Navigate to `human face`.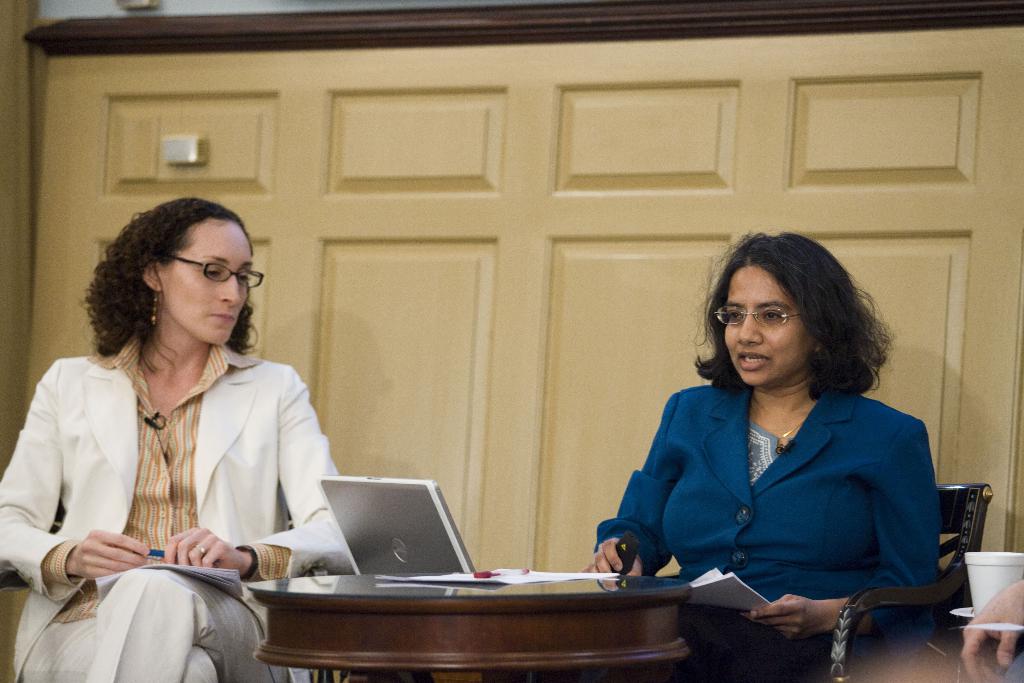
Navigation target: (x1=724, y1=267, x2=813, y2=392).
